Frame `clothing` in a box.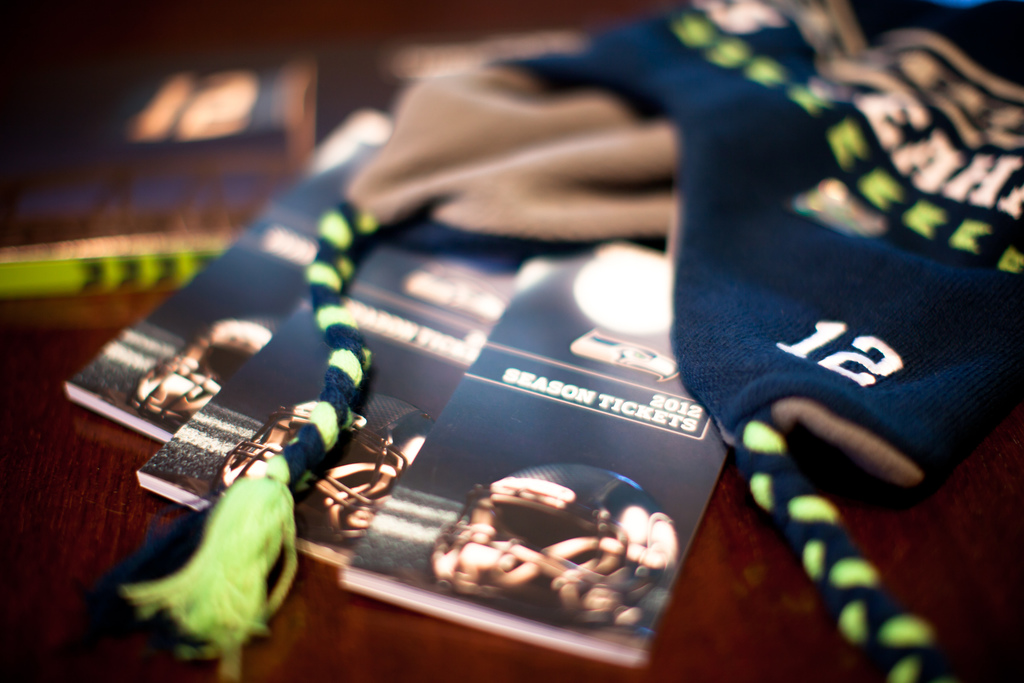
bbox(98, 0, 1022, 682).
